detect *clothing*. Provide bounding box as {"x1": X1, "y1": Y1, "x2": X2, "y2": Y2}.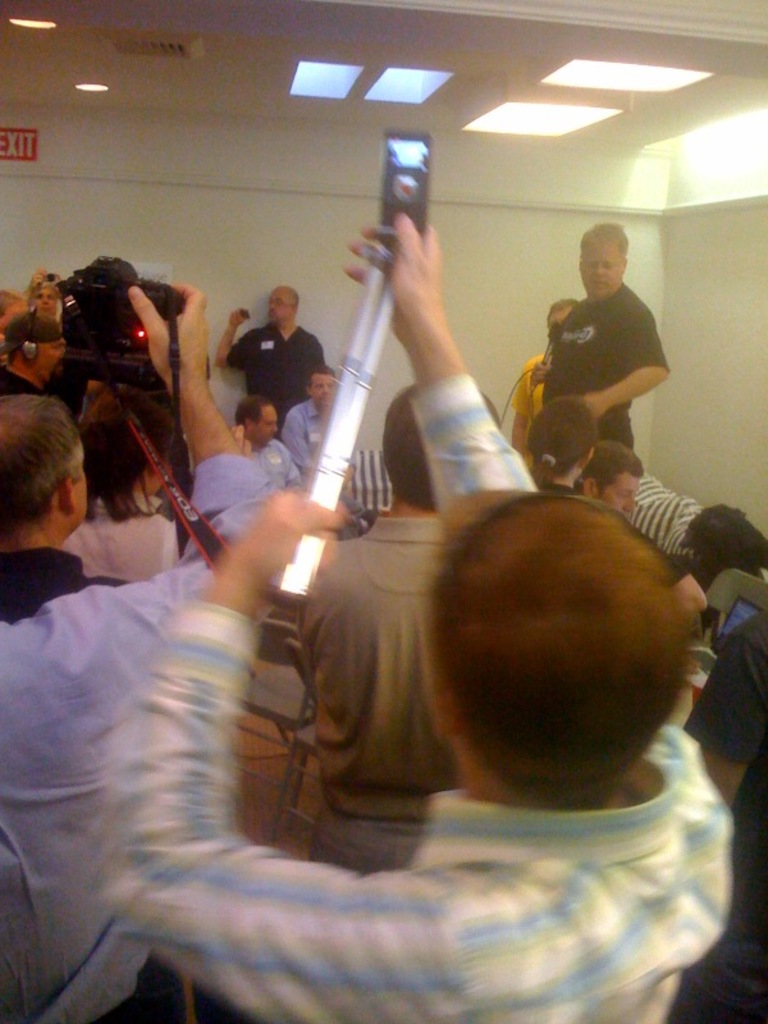
{"x1": 292, "y1": 483, "x2": 453, "y2": 855}.
